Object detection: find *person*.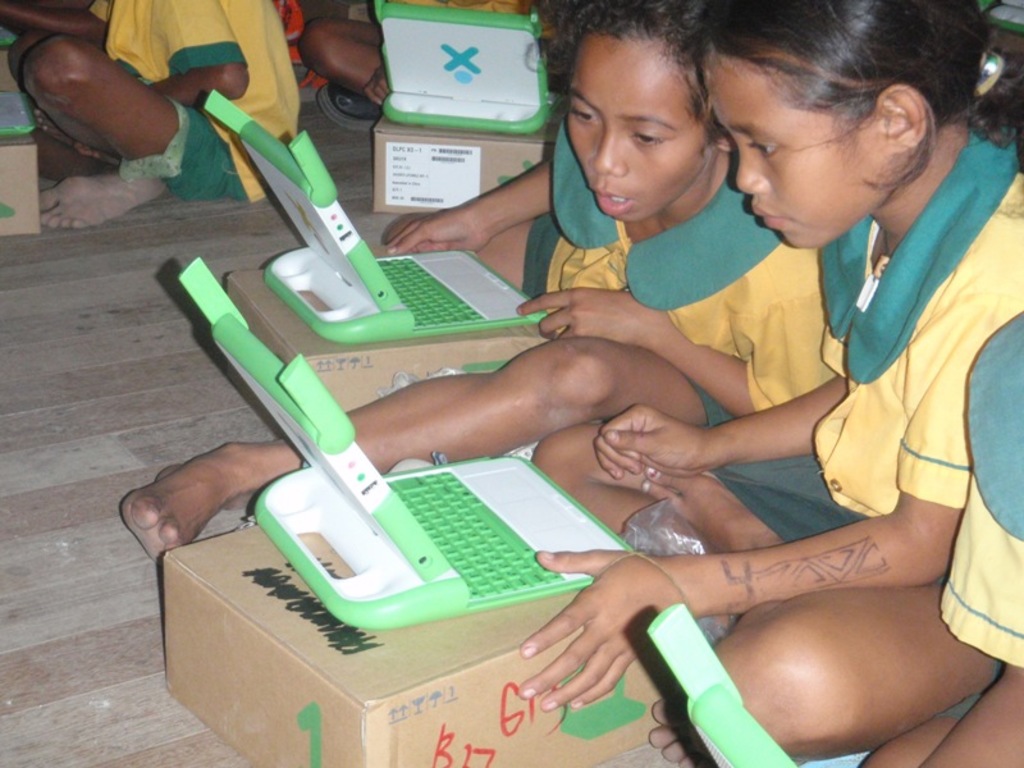
(301,0,558,108).
